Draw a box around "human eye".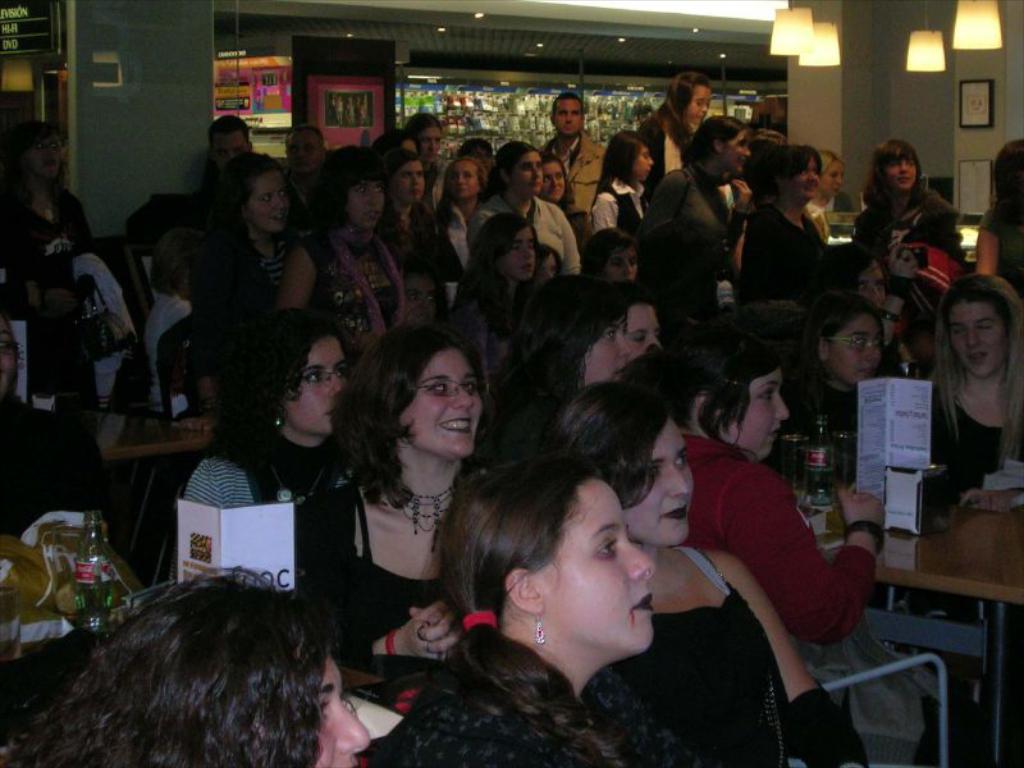
bbox(333, 365, 349, 383).
